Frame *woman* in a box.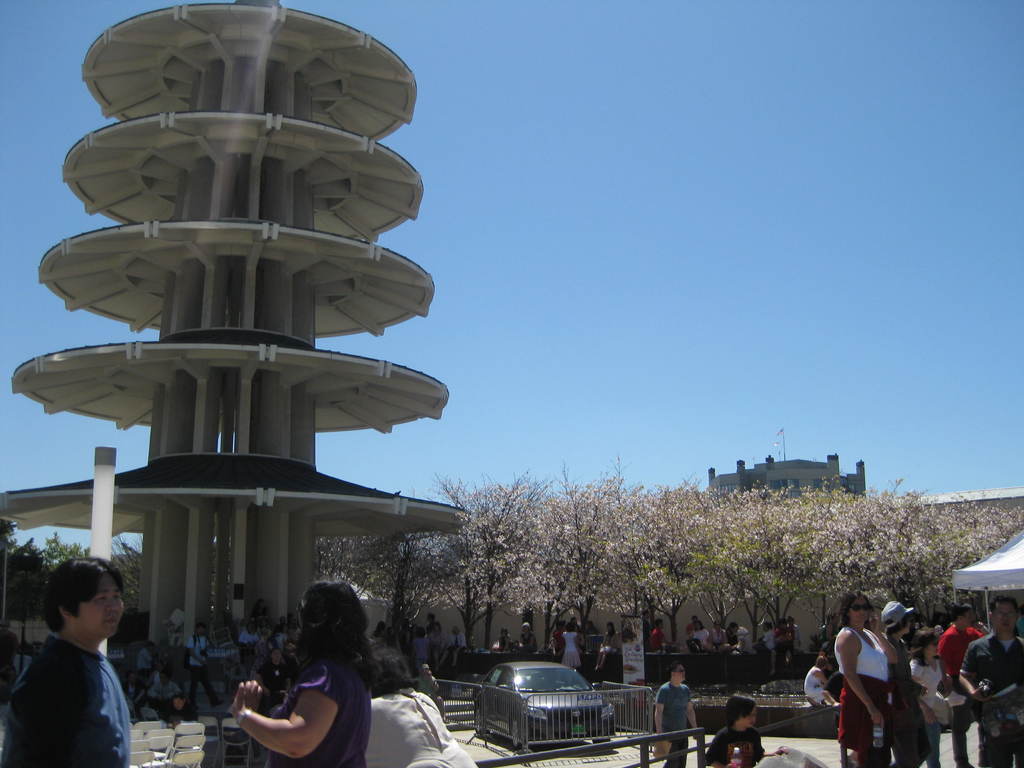
locate(428, 627, 443, 664).
